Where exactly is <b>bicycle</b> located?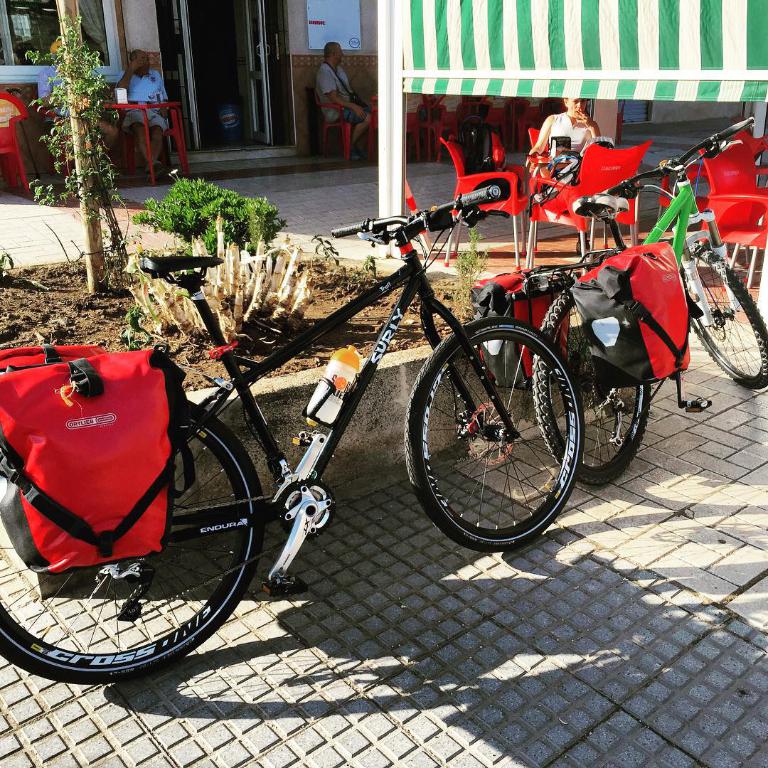
Its bounding box is pyautogui.locateOnScreen(1, 182, 585, 678).
